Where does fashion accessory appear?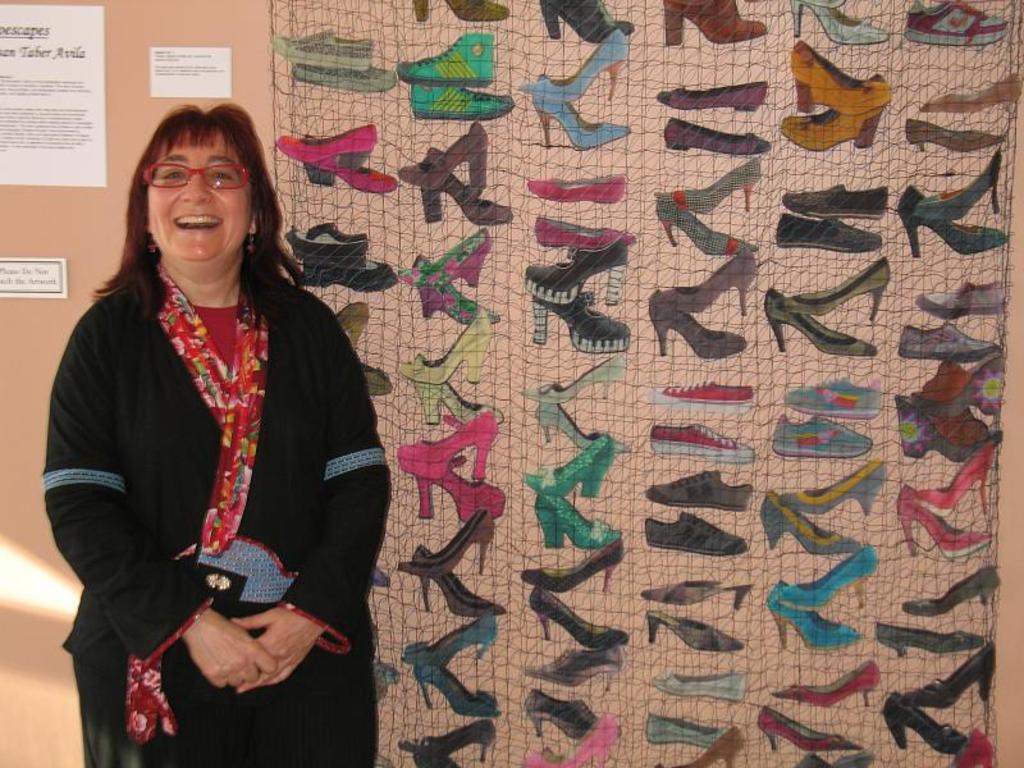
Appears at [948, 728, 997, 767].
